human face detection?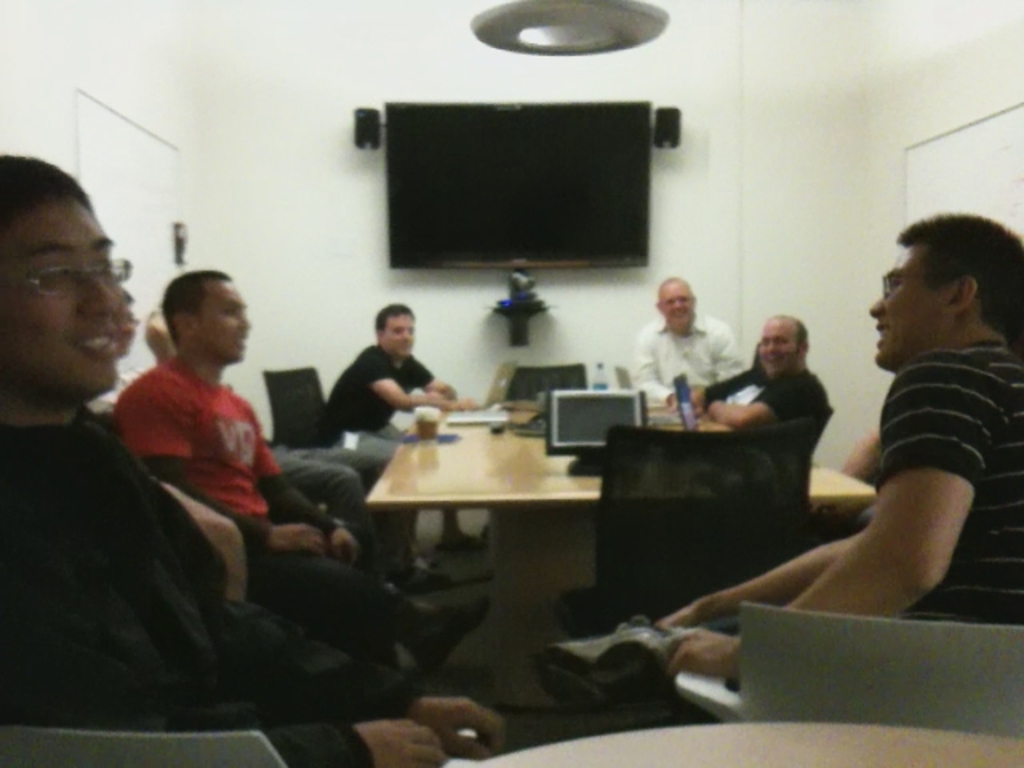
box=[758, 318, 795, 373]
